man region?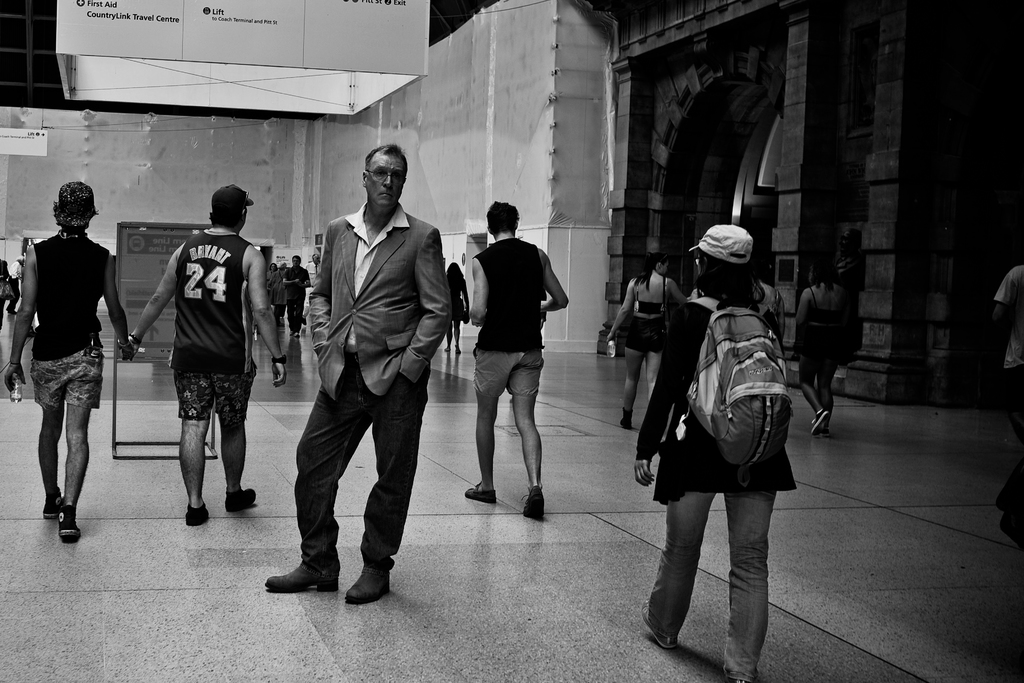
pyautogui.locateOnScreen(989, 271, 1023, 543)
